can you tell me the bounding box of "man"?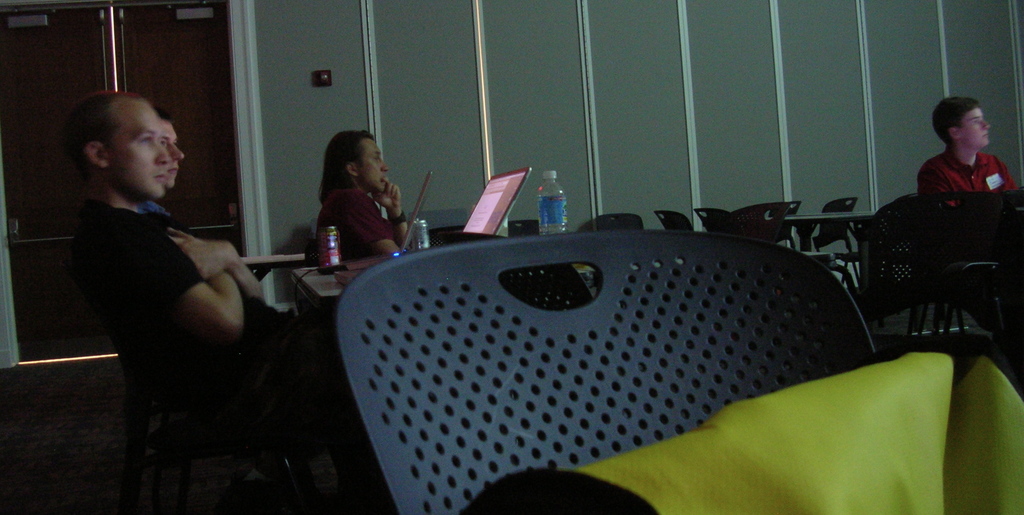
bbox=(318, 136, 410, 263).
